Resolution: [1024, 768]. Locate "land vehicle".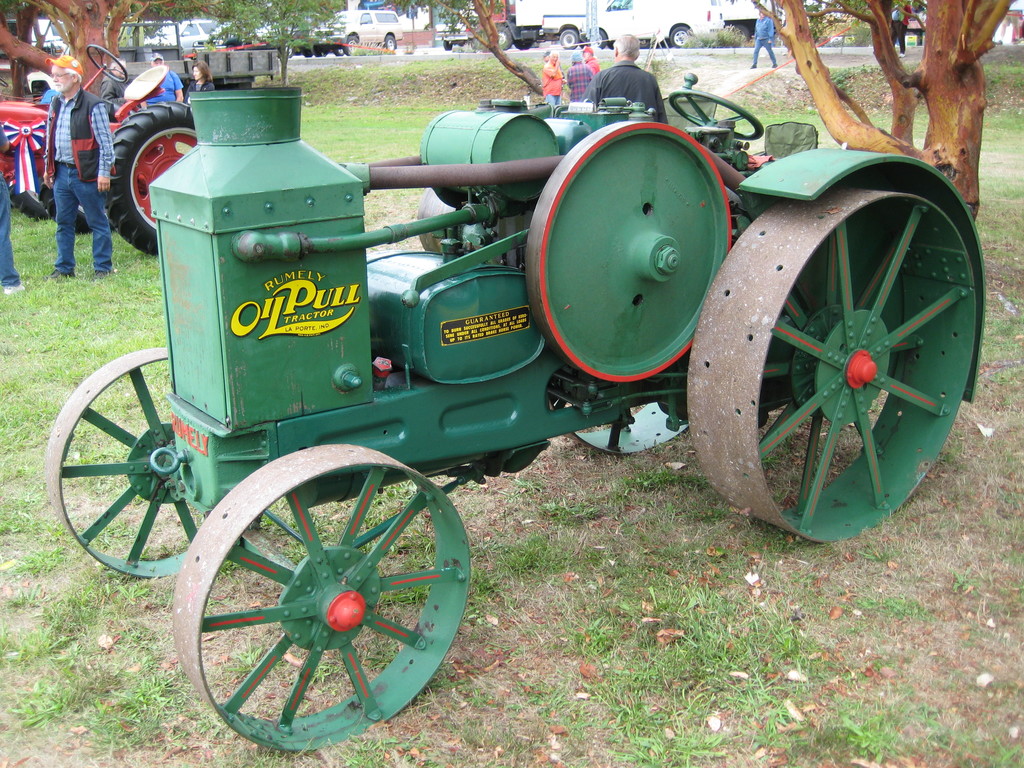
<bbox>308, 10, 402, 56</bbox>.
